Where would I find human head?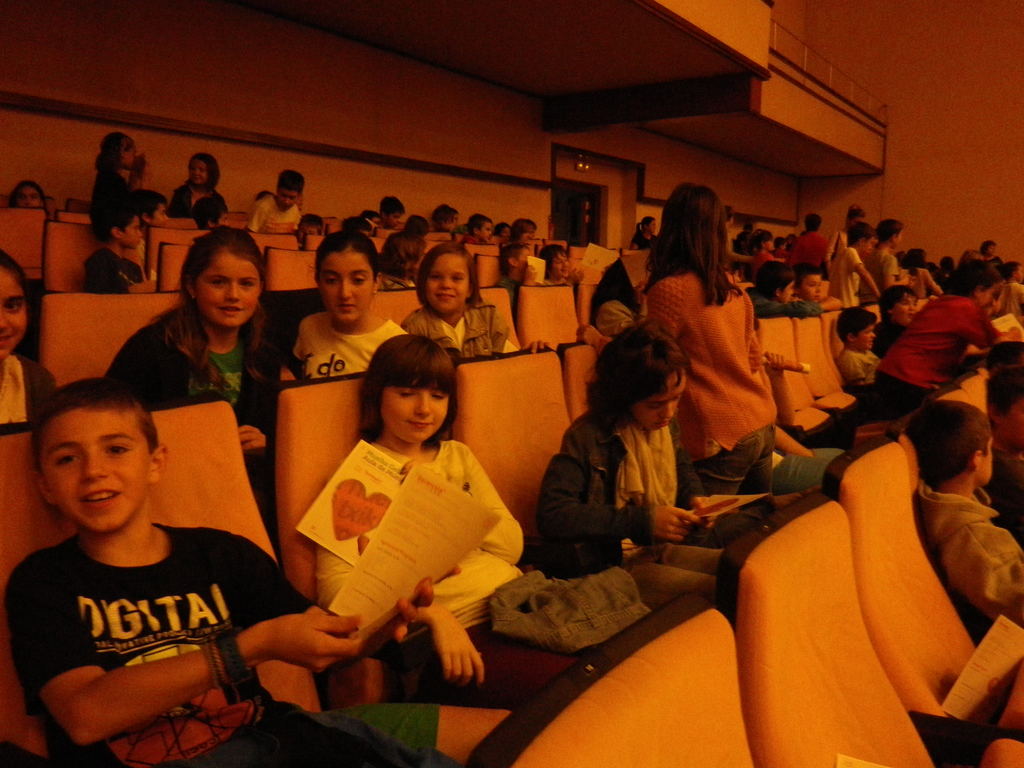
At box(985, 338, 1023, 372).
